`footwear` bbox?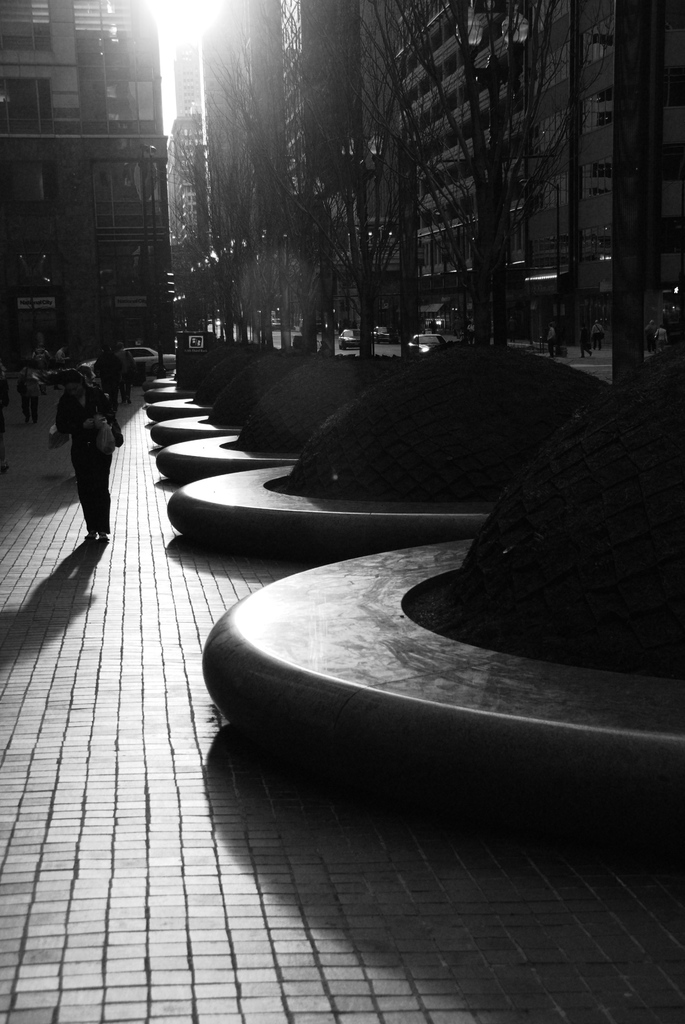
99,538,109,548
